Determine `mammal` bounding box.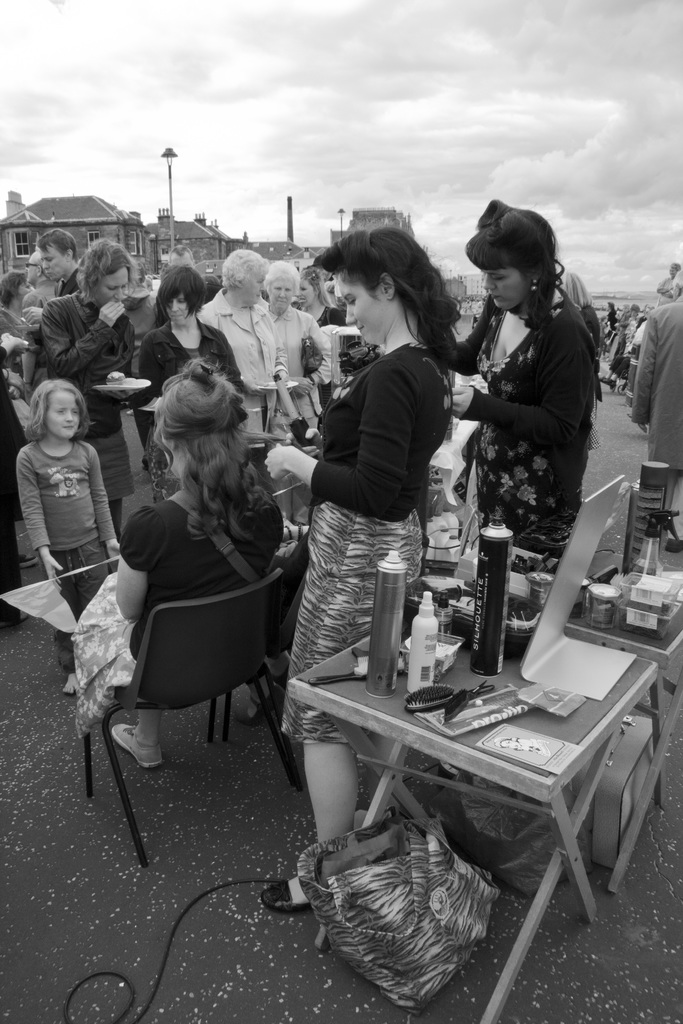
Determined: <region>10, 355, 108, 639</region>.
